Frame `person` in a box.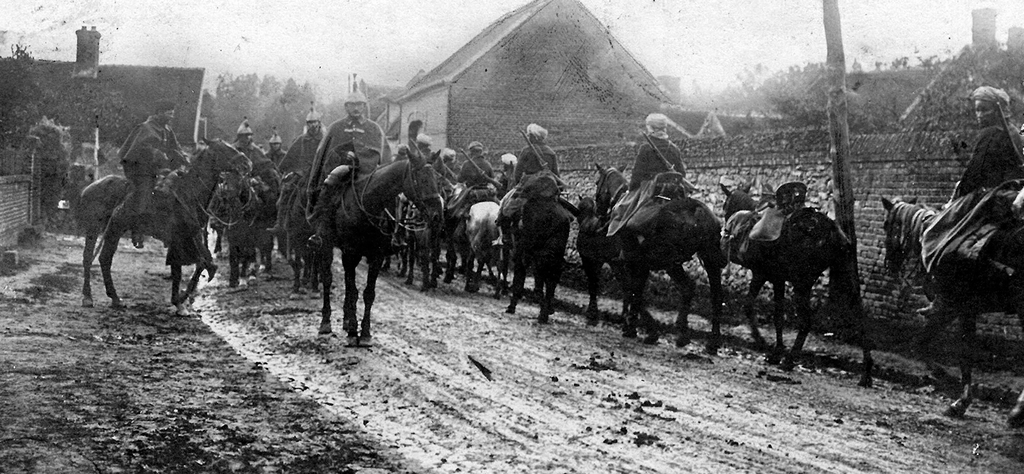
select_region(407, 132, 440, 163).
